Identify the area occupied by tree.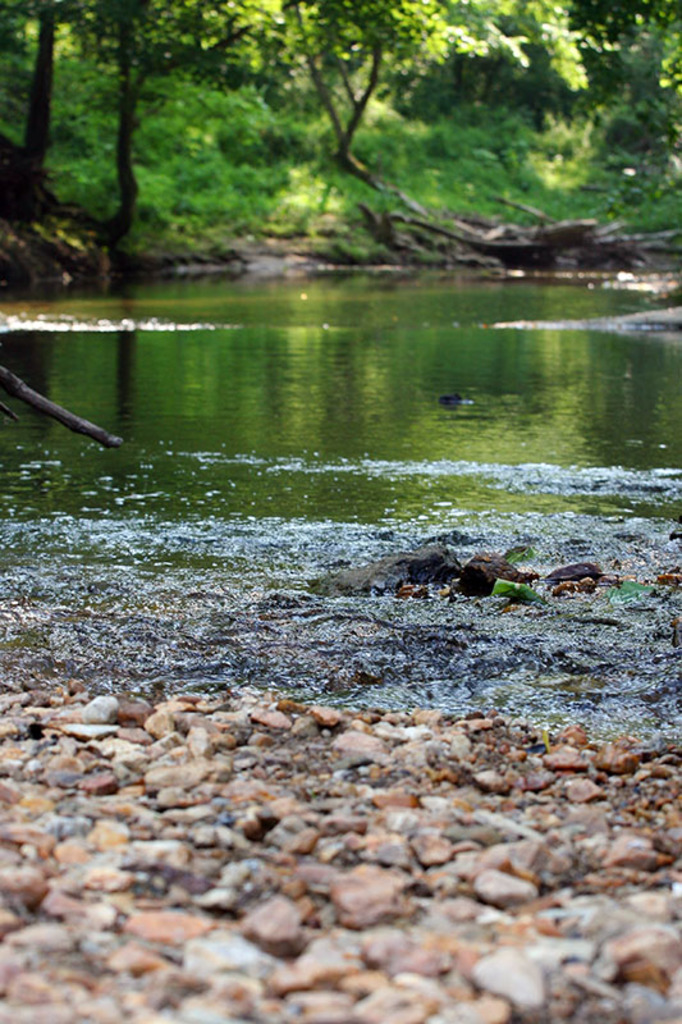
Area: (573,0,681,110).
